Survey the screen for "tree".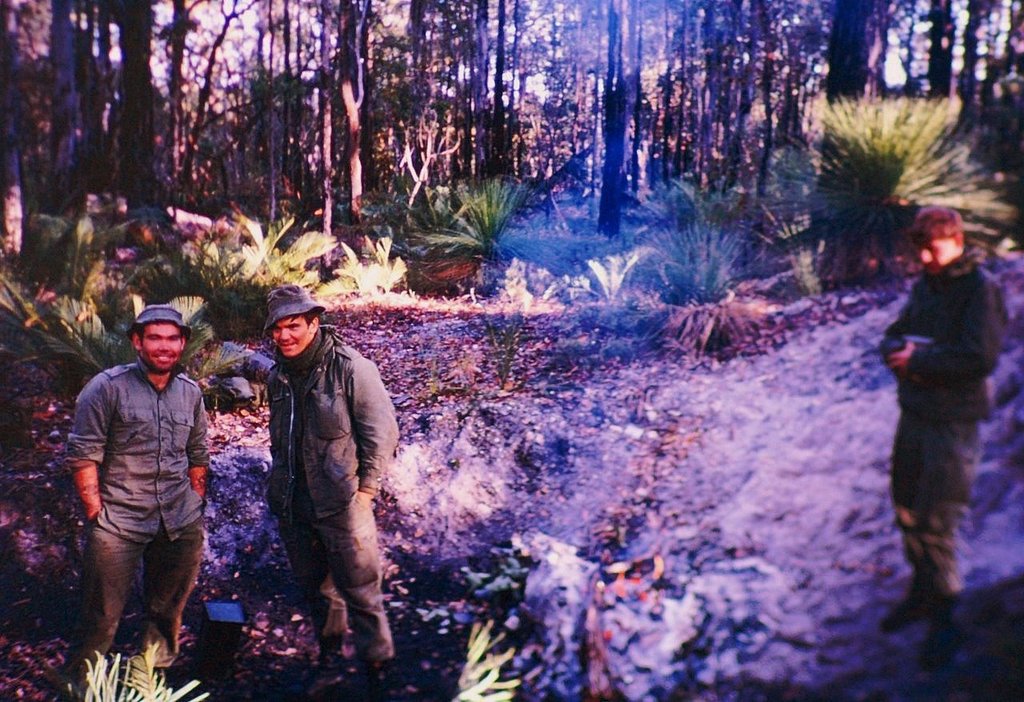
Survey found: box(931, 0, 1023, 160).
